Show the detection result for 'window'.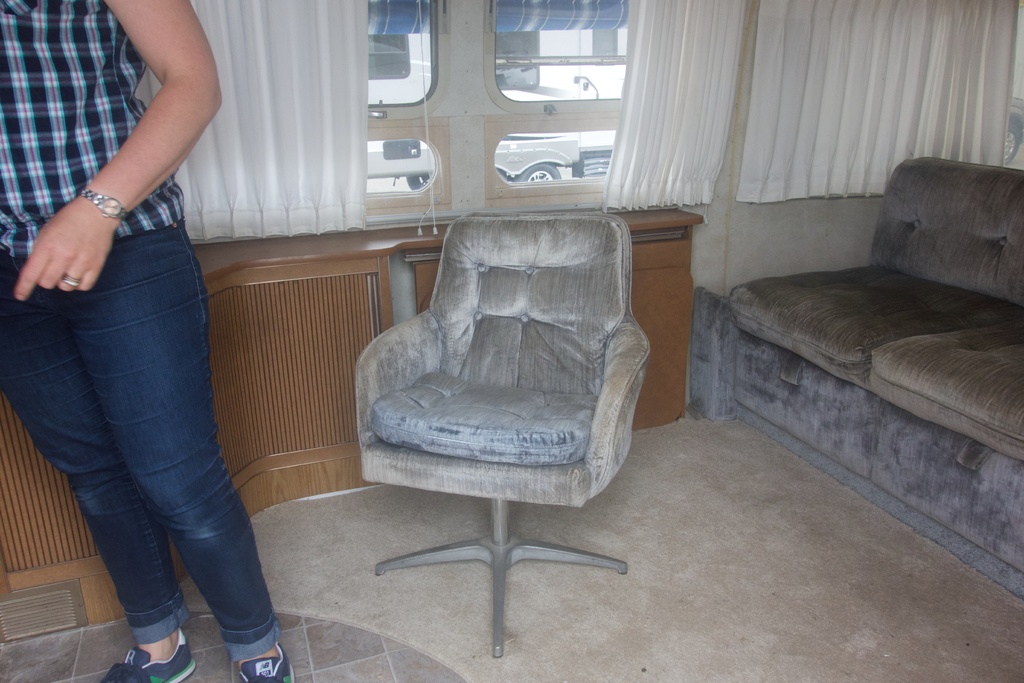
[x1=492, y1=0, x2=631, y2=102].
